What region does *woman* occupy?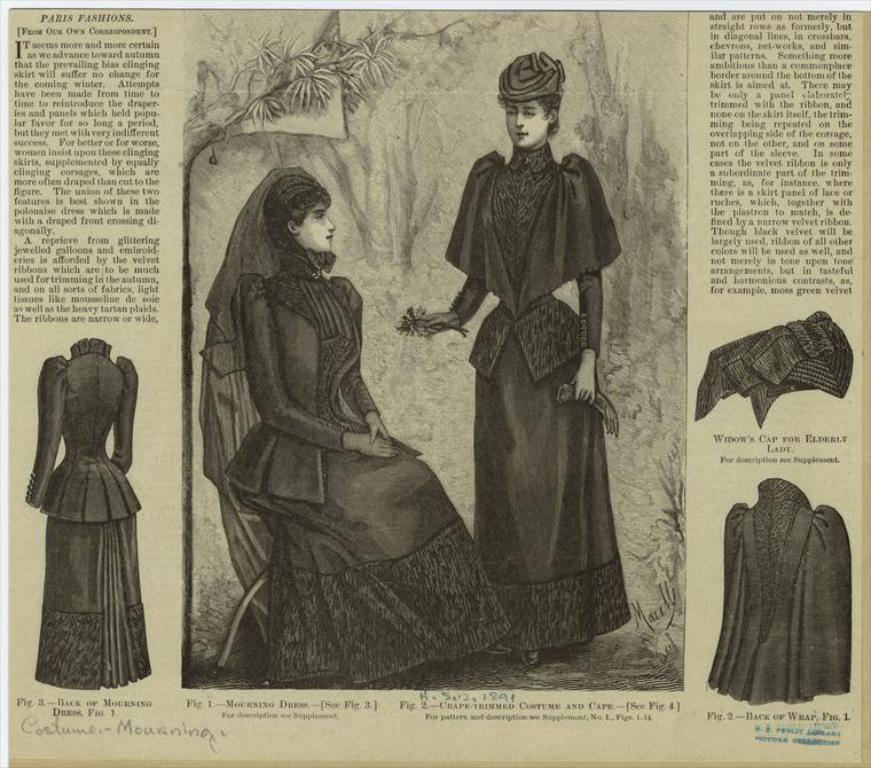
399:49:636:671.
